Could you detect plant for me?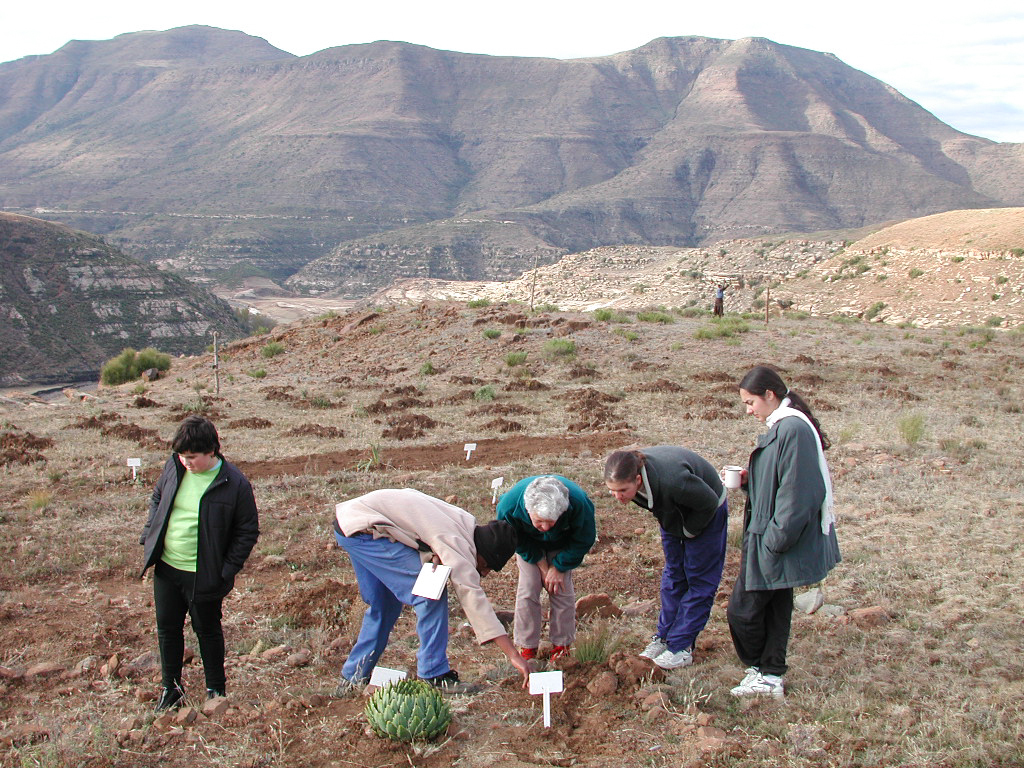
Detection result: pyautogui.locateOnScreen(946, 250, 969, 265).
